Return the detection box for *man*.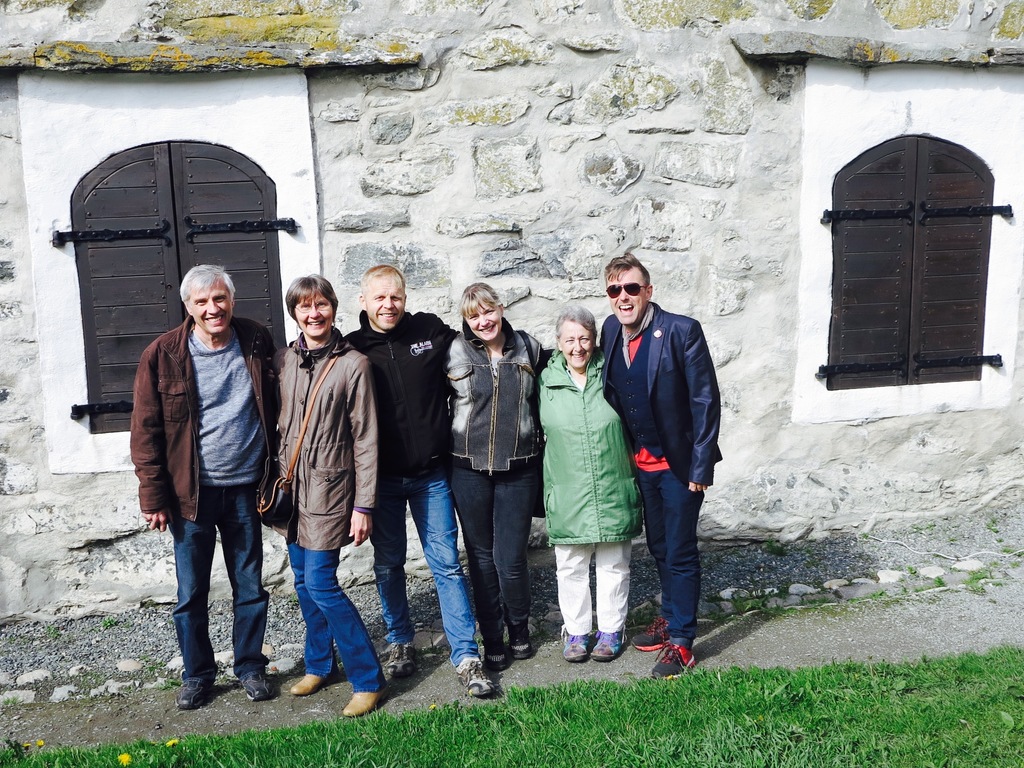
<region>601, 259, 729, 666</region>.
